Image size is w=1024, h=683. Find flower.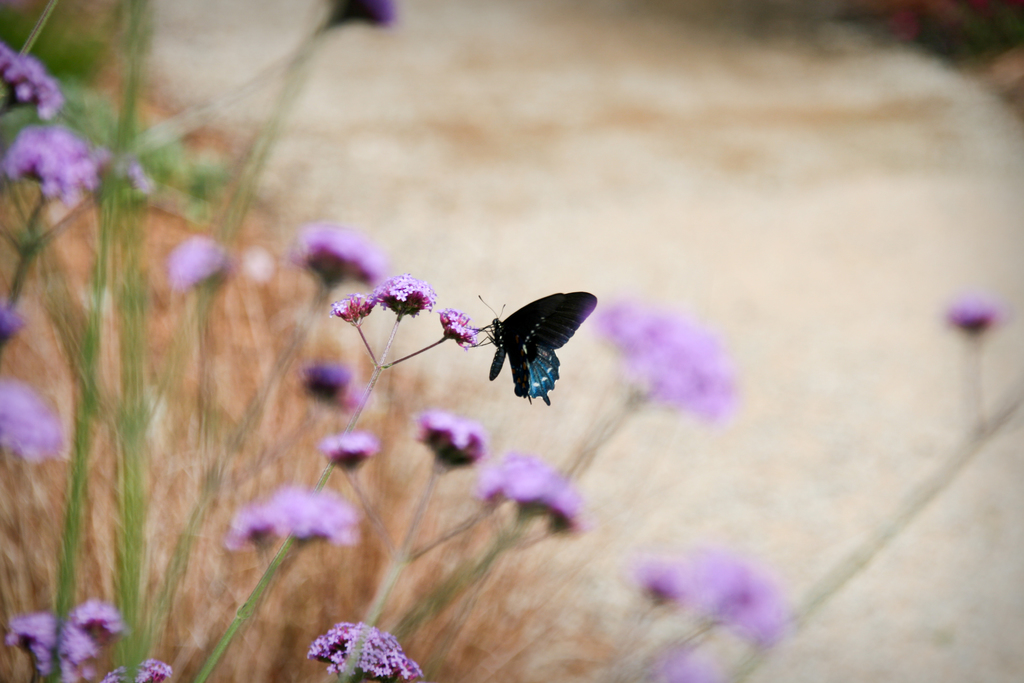
crop(169, 236, 214, 291).
